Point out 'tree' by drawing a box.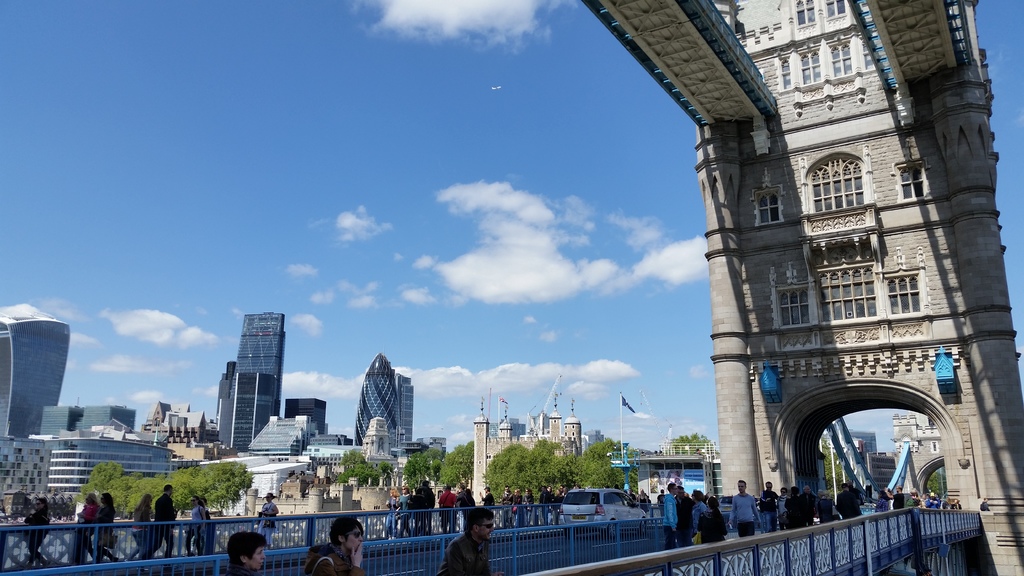
Rect(483, 424, 531, 513).
